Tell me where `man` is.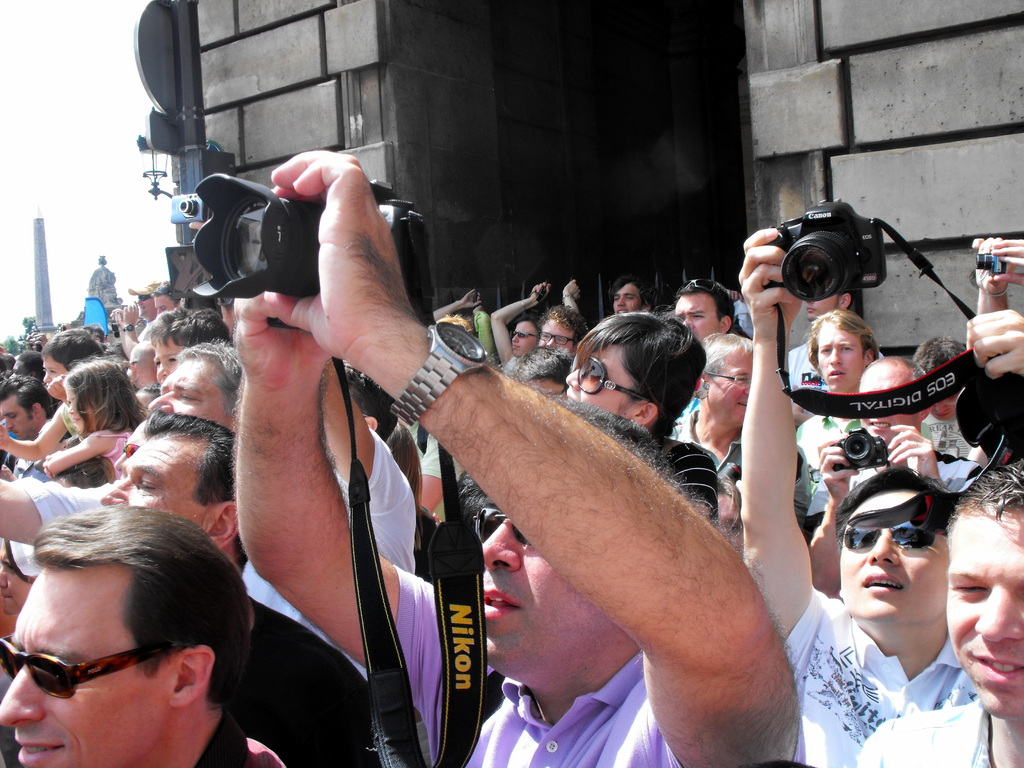
`man` is at bbox=[0, 472, 296, 767].
